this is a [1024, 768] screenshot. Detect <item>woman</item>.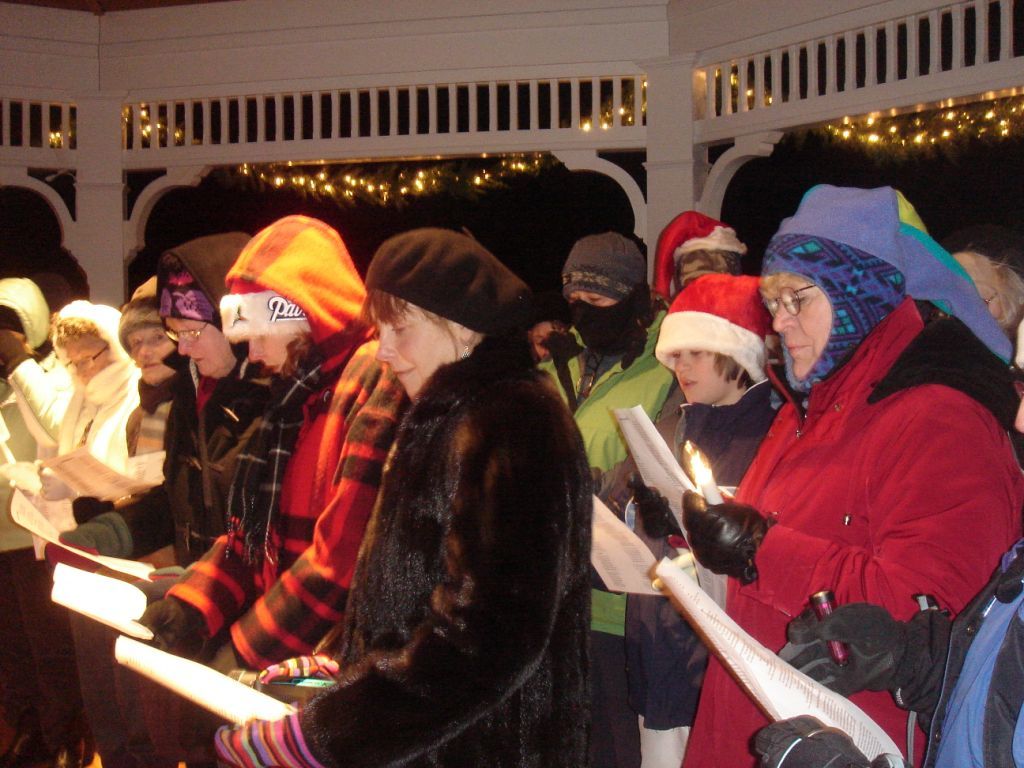
{"x1": 200, "y1": 223, "x2": 595, "y2": 766}.
